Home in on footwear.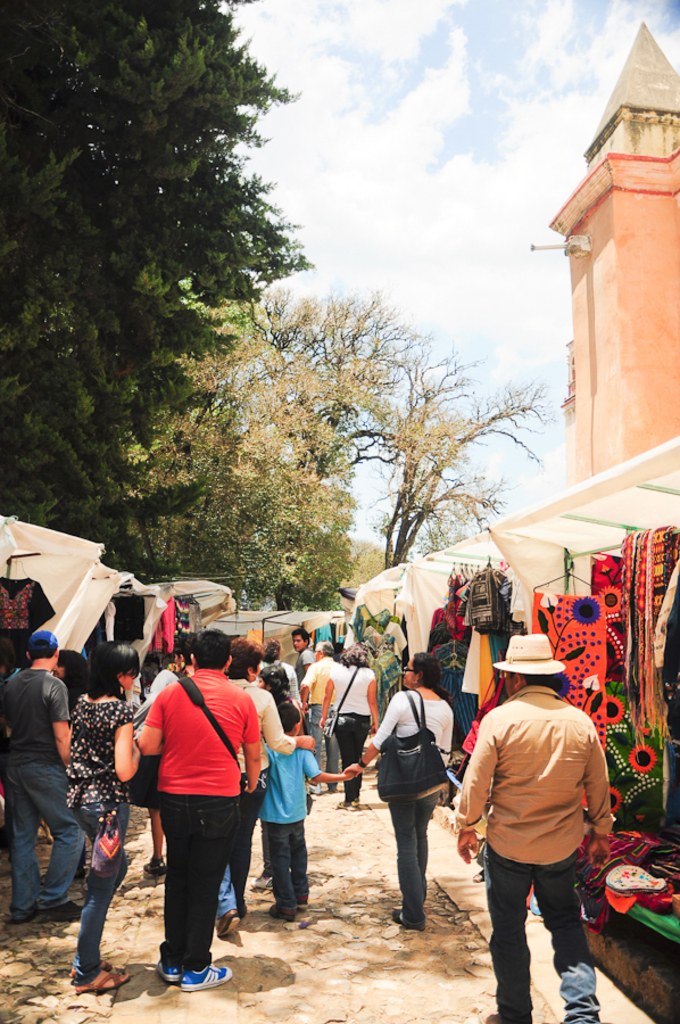
Homed in at (x1=142, y1=858, x2=174, y2=880).
